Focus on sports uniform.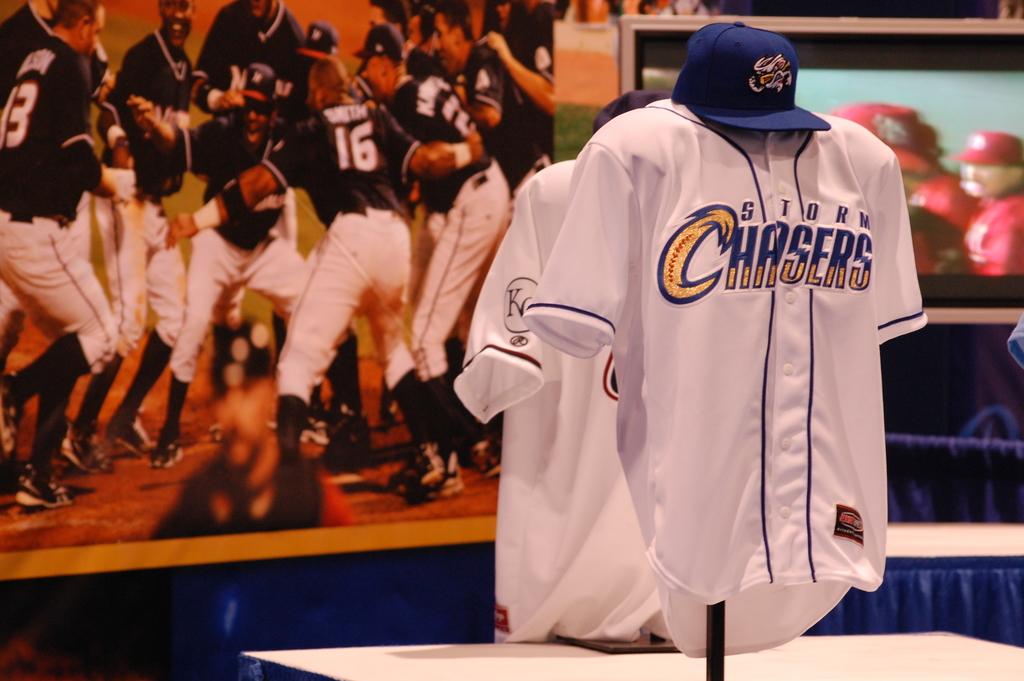
Focused at <box>522,95,929,656</box>.
